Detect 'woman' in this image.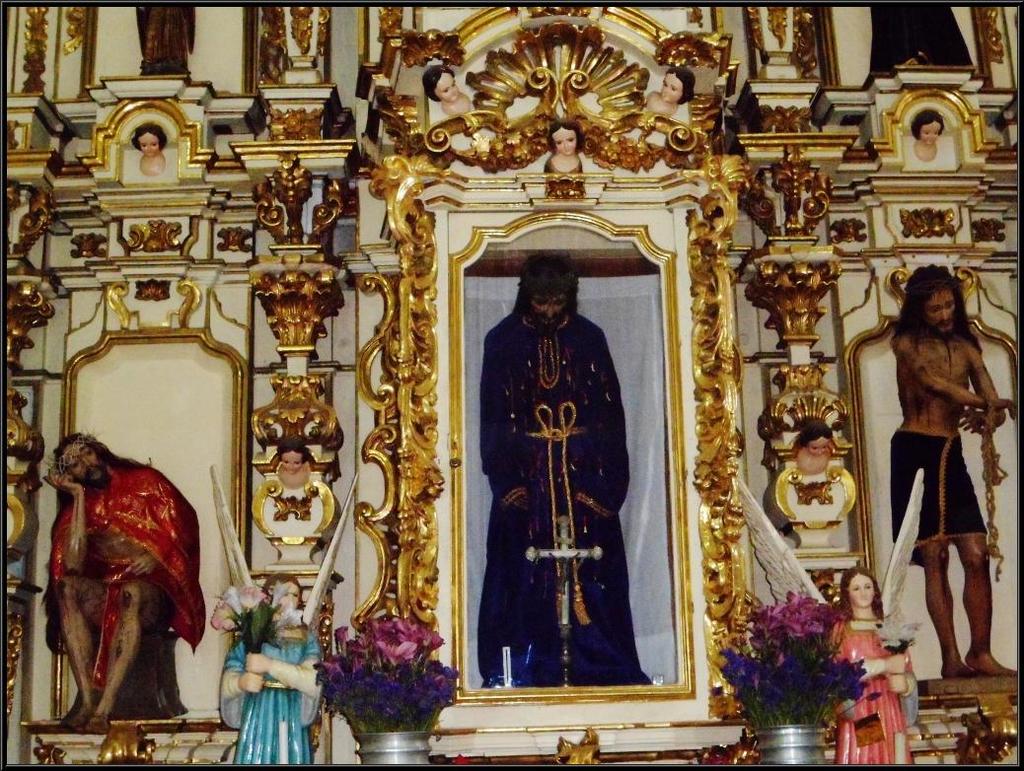
Detection: [214,592,315,761].
